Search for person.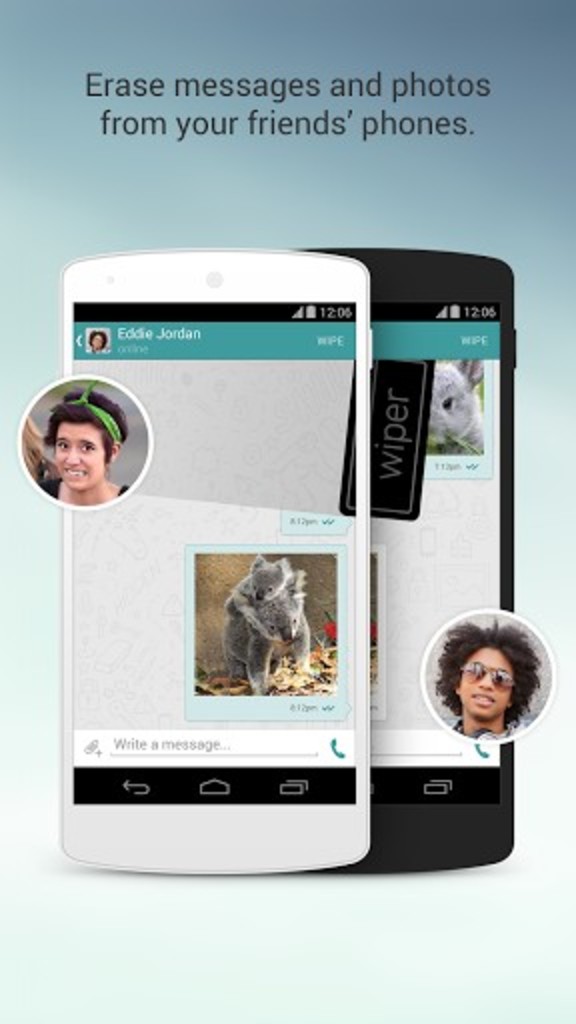
Found at l=418, t=610, r=542, b=782.
